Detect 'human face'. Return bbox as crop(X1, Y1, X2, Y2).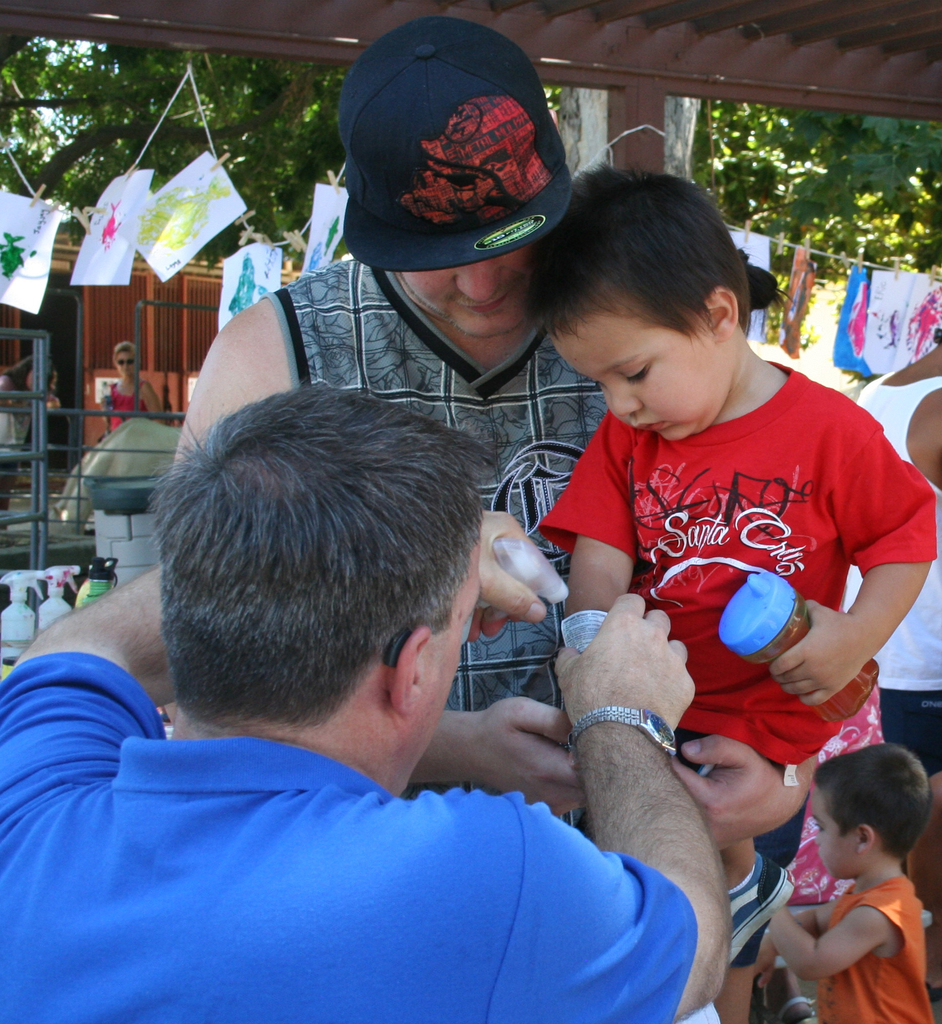
crop(401, 239, 527, 337).
